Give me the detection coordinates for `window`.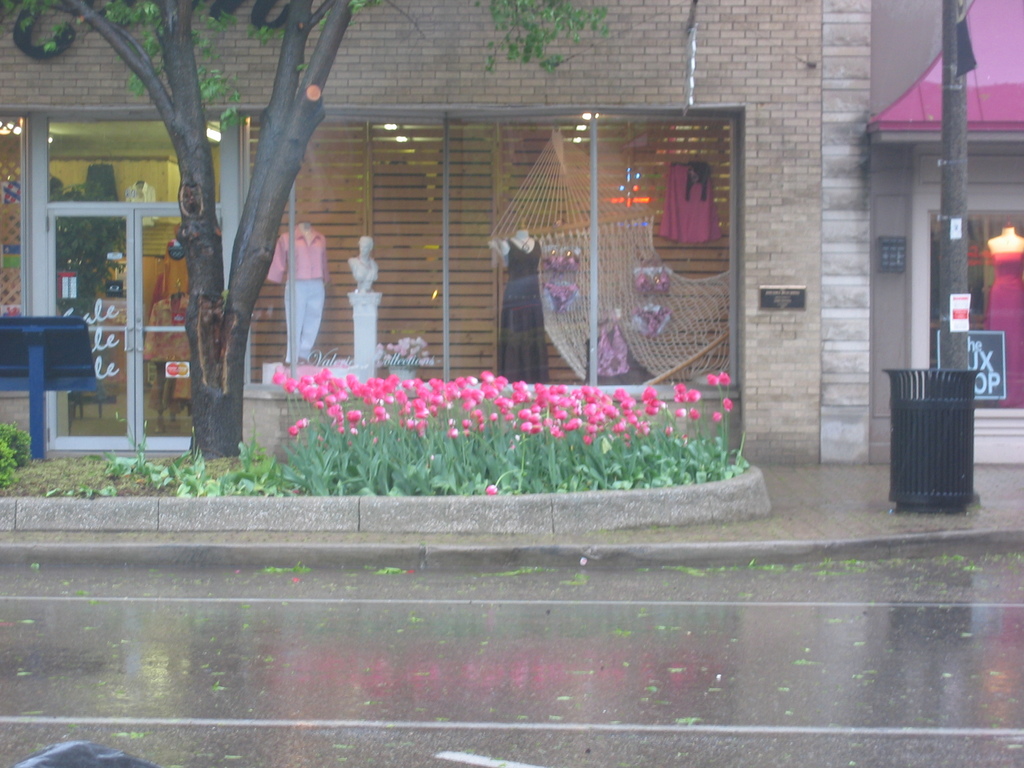
box(234, 111, 737, 395).
